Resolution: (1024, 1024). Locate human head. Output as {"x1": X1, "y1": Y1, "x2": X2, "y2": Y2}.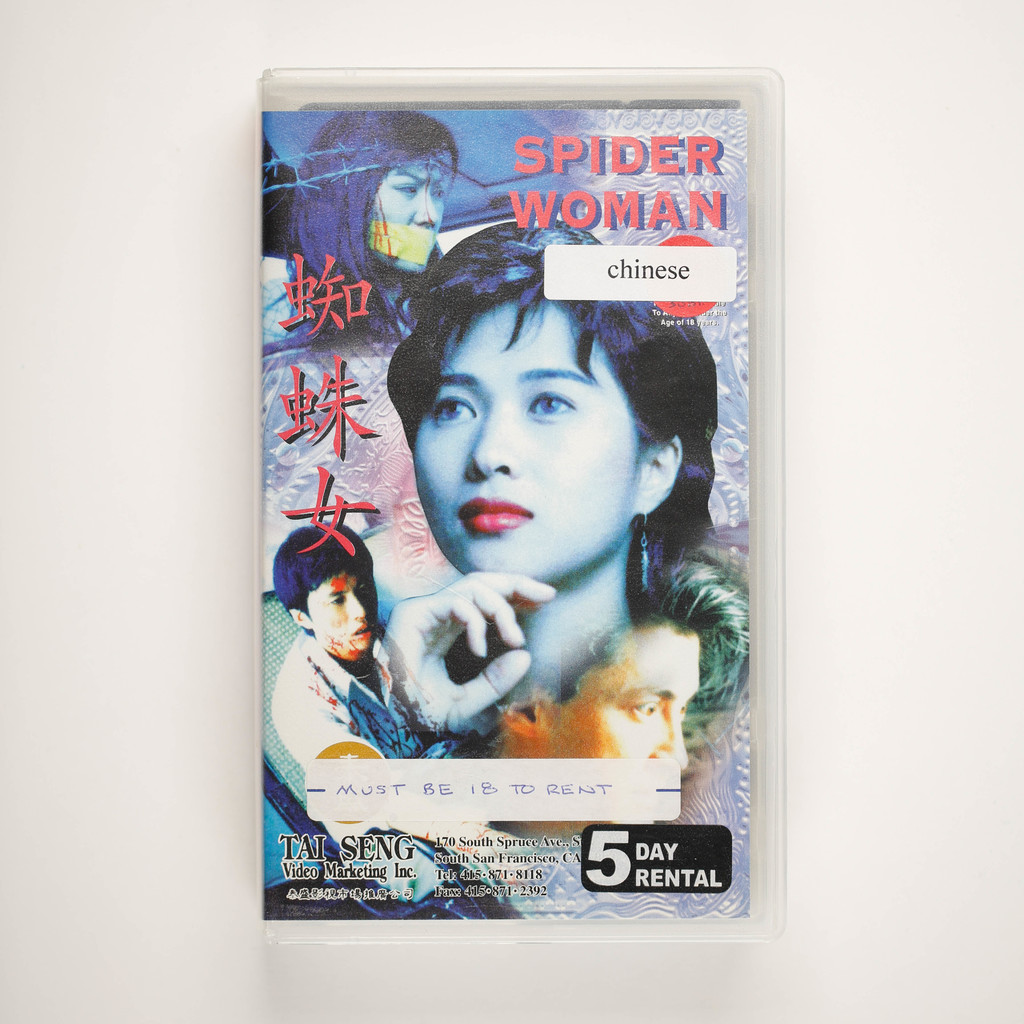
{"x1": 297, "y1": 101, "x2": 460, "y2": 278}.
